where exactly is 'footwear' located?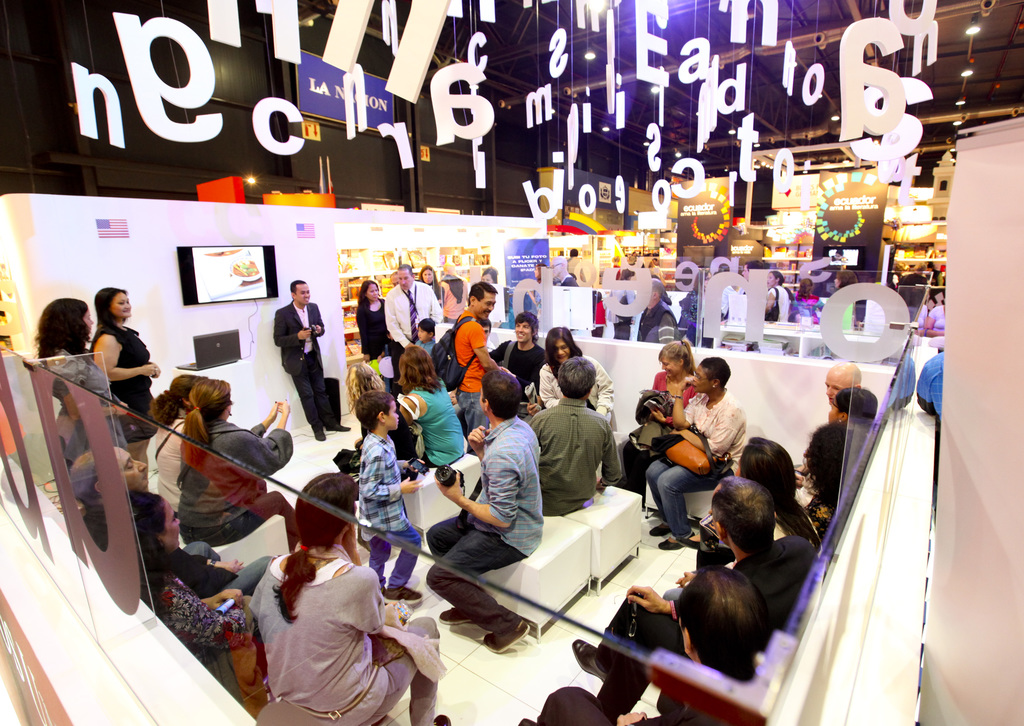
Its bounding box is {"x1": 435, "y1": 604, "x2": 480, "y2": 626}.
